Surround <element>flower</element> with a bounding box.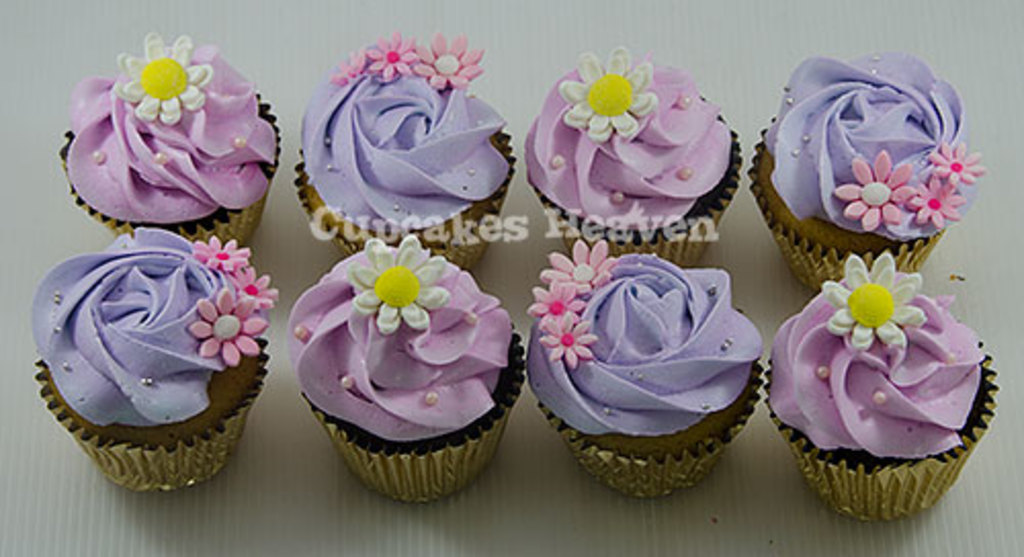
193:231:254:268.
